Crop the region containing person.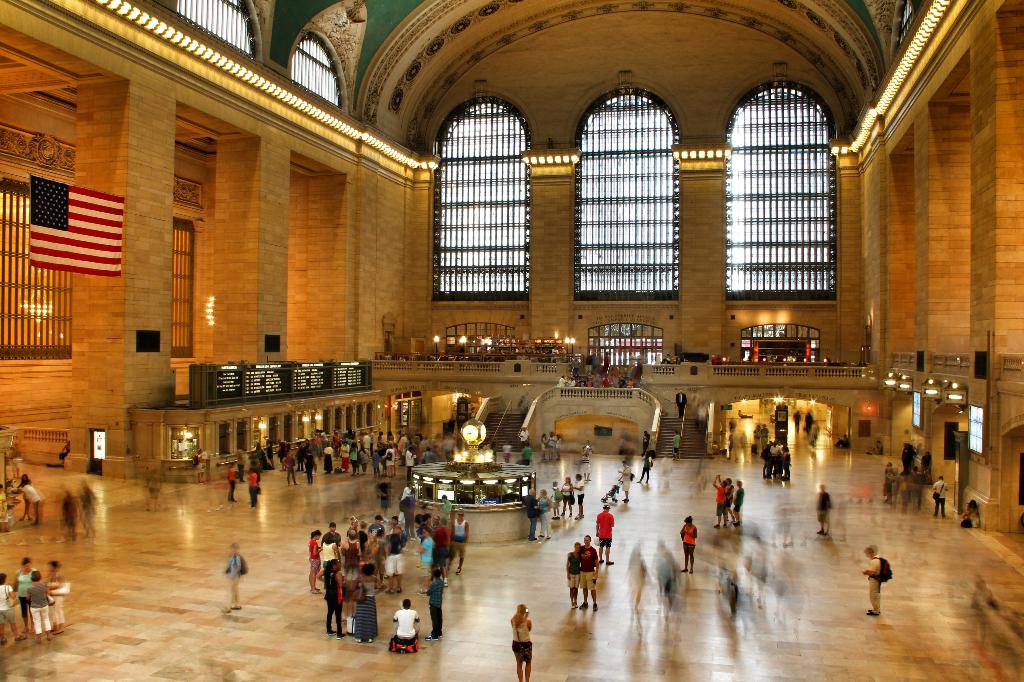
Crop region: detection(275, 441, 287, 472).
